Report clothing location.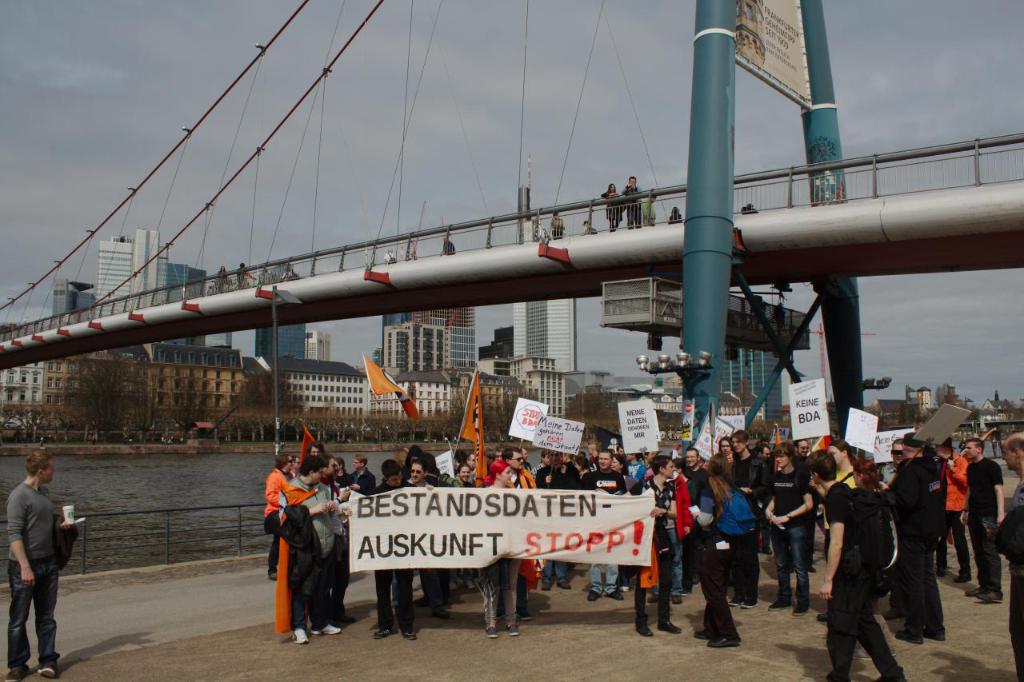
Report: pyautogui.locateOnScreen(638, 476, 673, 628).
